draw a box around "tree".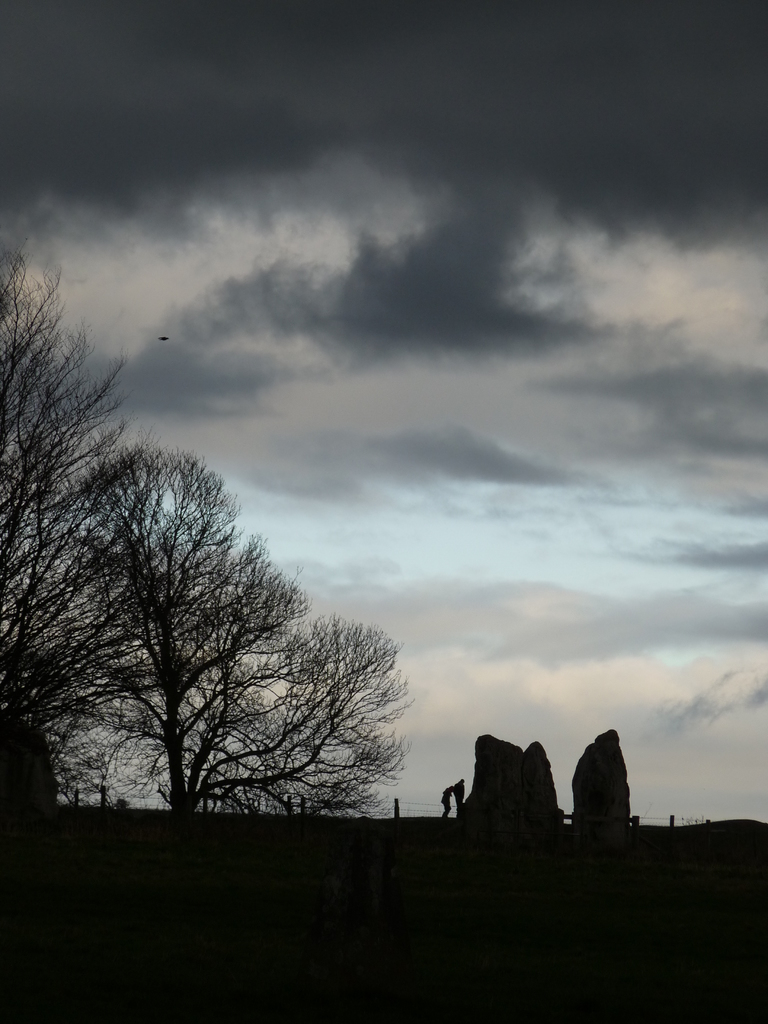
(0,221,145,801).
